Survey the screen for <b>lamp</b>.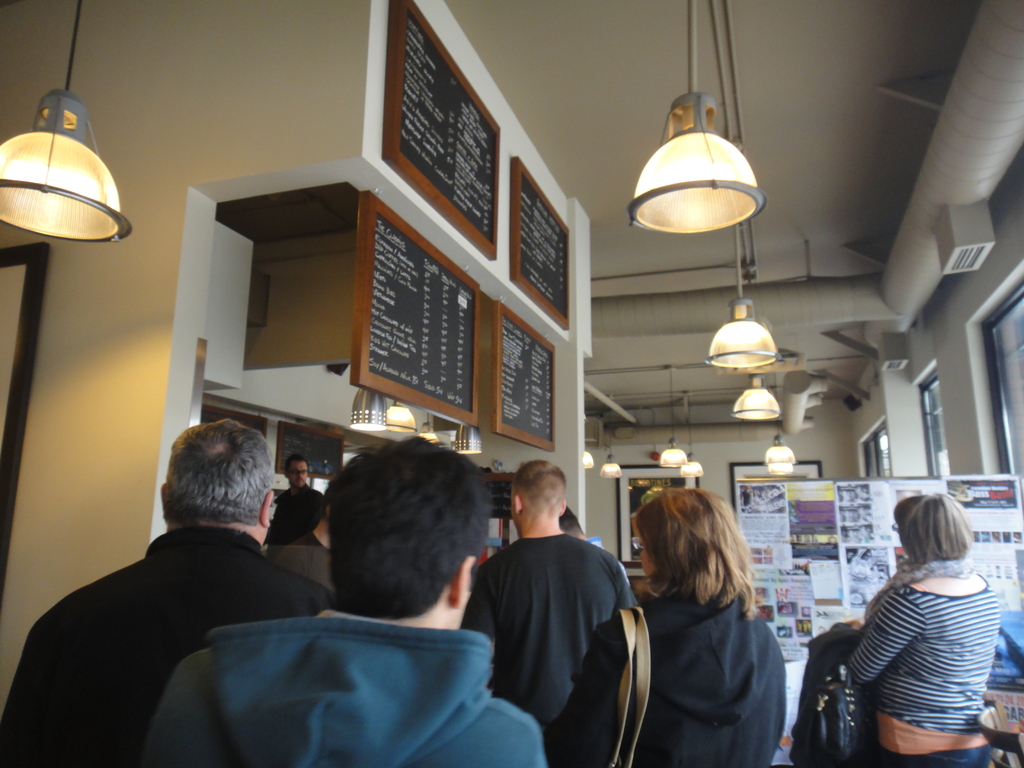
Survey found: BBox(456, 424, 481, 454).
